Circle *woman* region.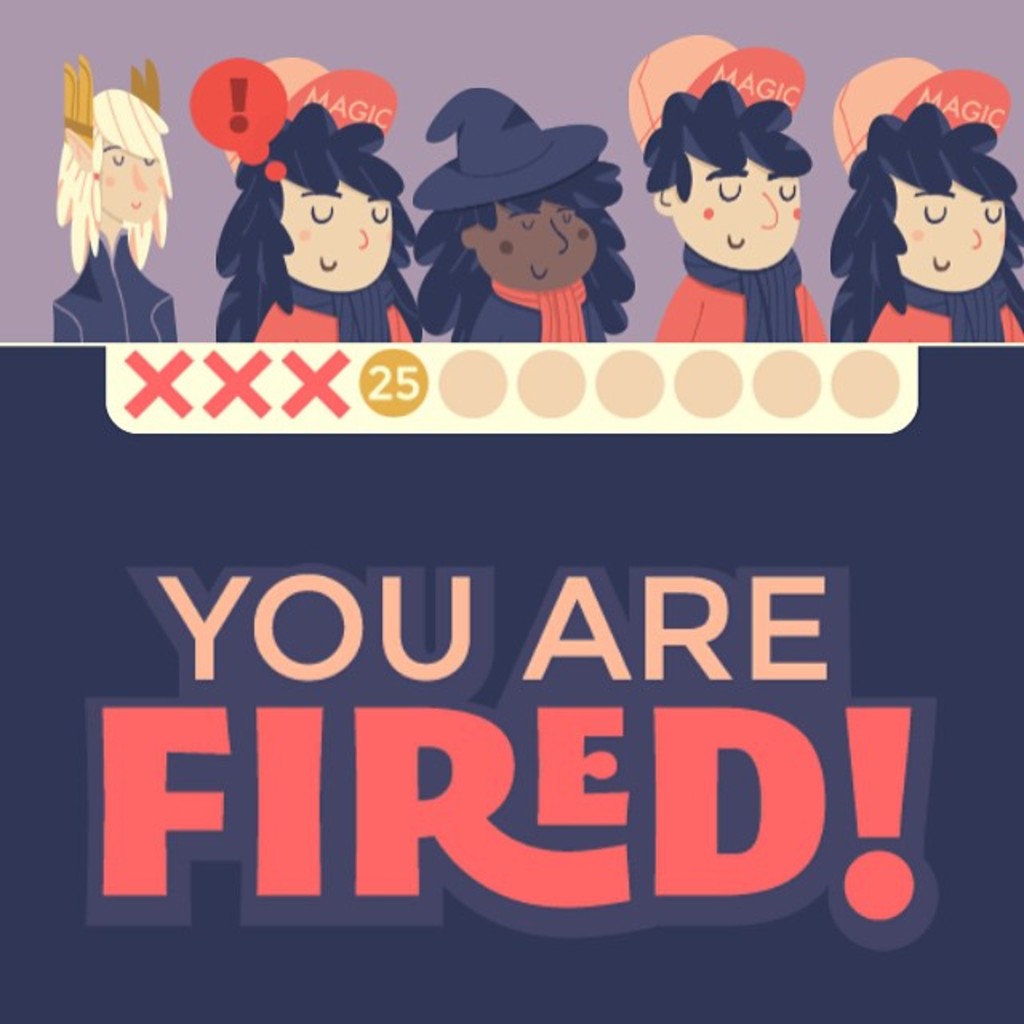
Region: {"x1": 835, "y1": 50, "x2": 1013, "y2": 338}.
